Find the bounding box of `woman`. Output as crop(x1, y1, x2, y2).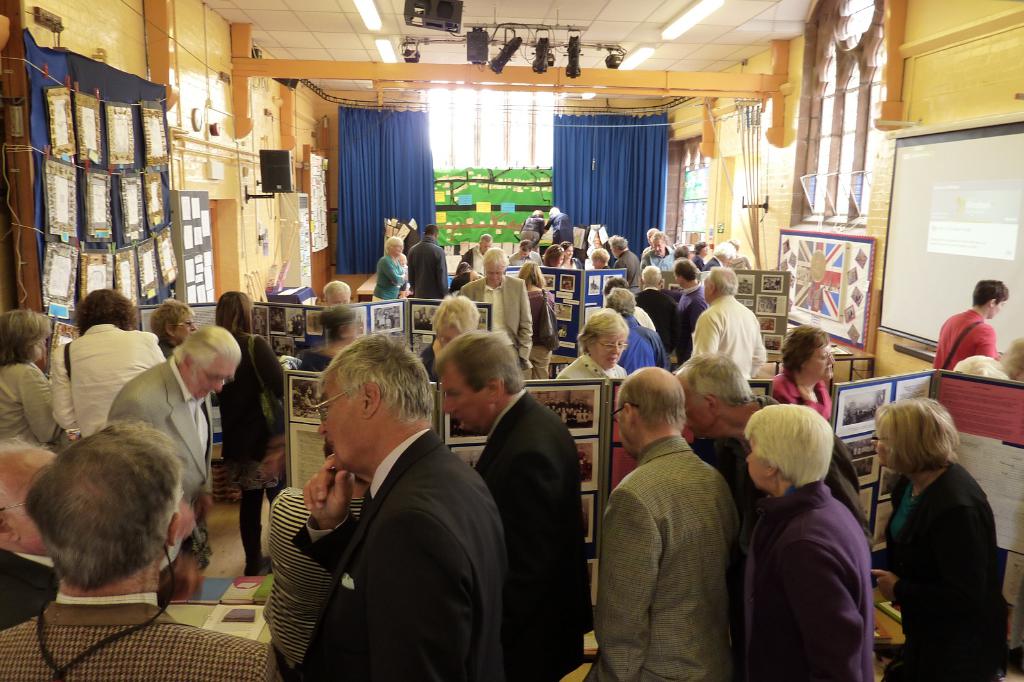
crop(212, 287, 299, 575).
